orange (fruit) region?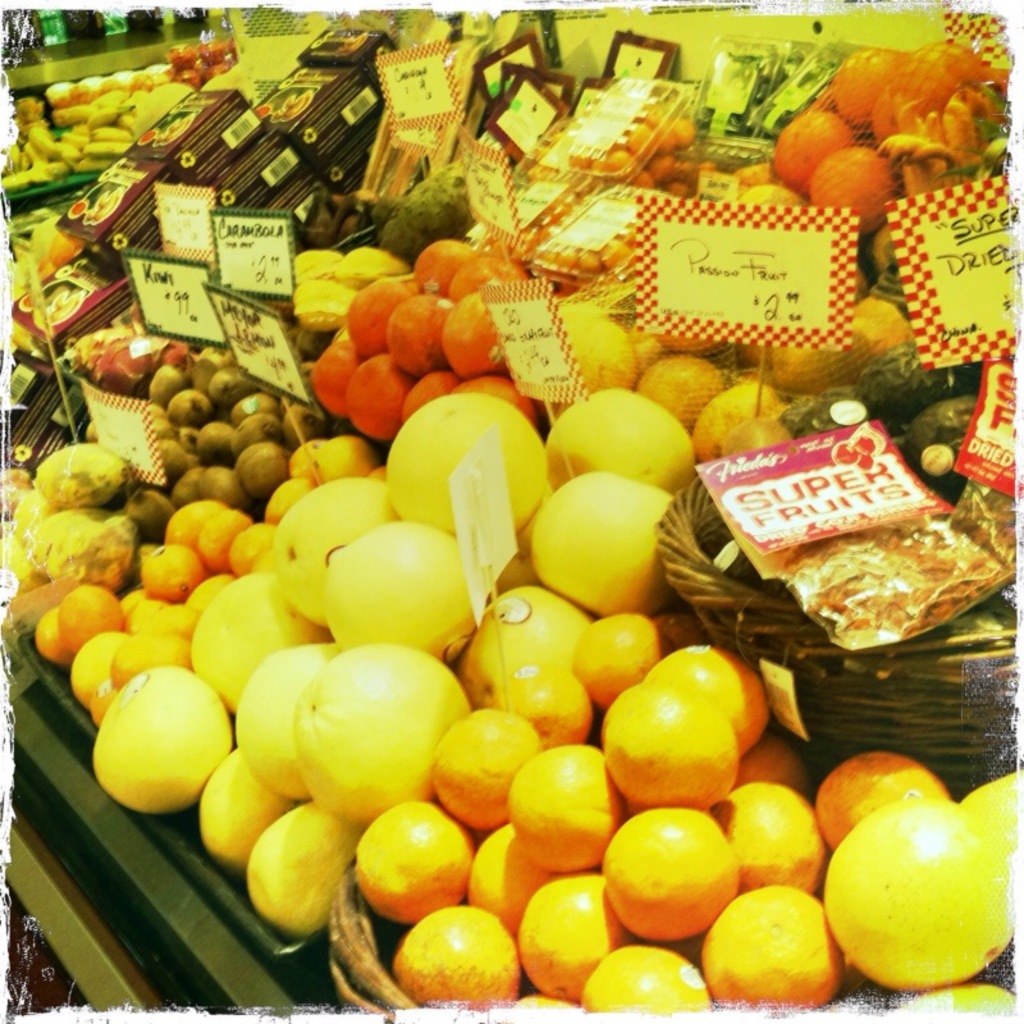
<bbox>632, 687, 727, 790</bbox>
